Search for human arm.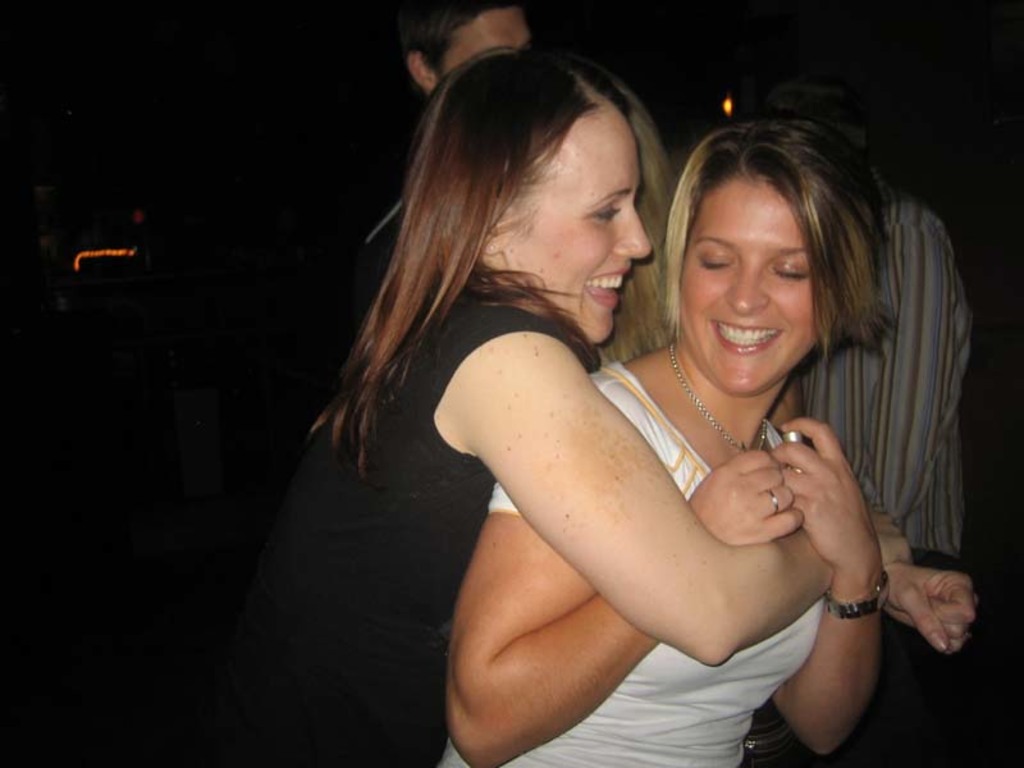
Found at box(468, 333, 910, 668).
